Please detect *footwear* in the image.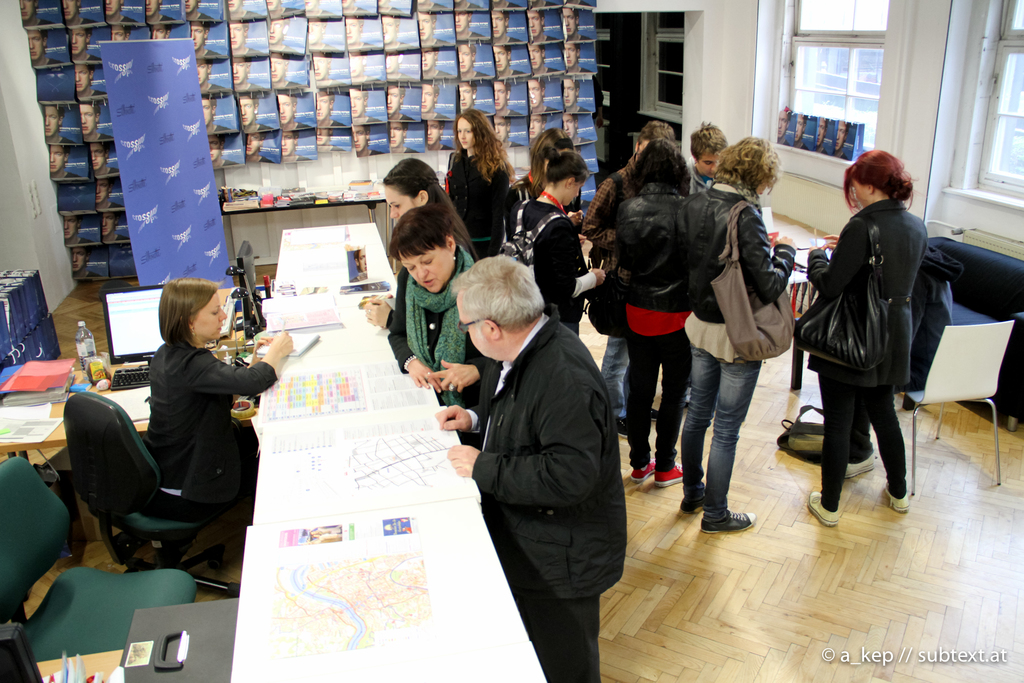
select_region(628, 459, 660, 483).
